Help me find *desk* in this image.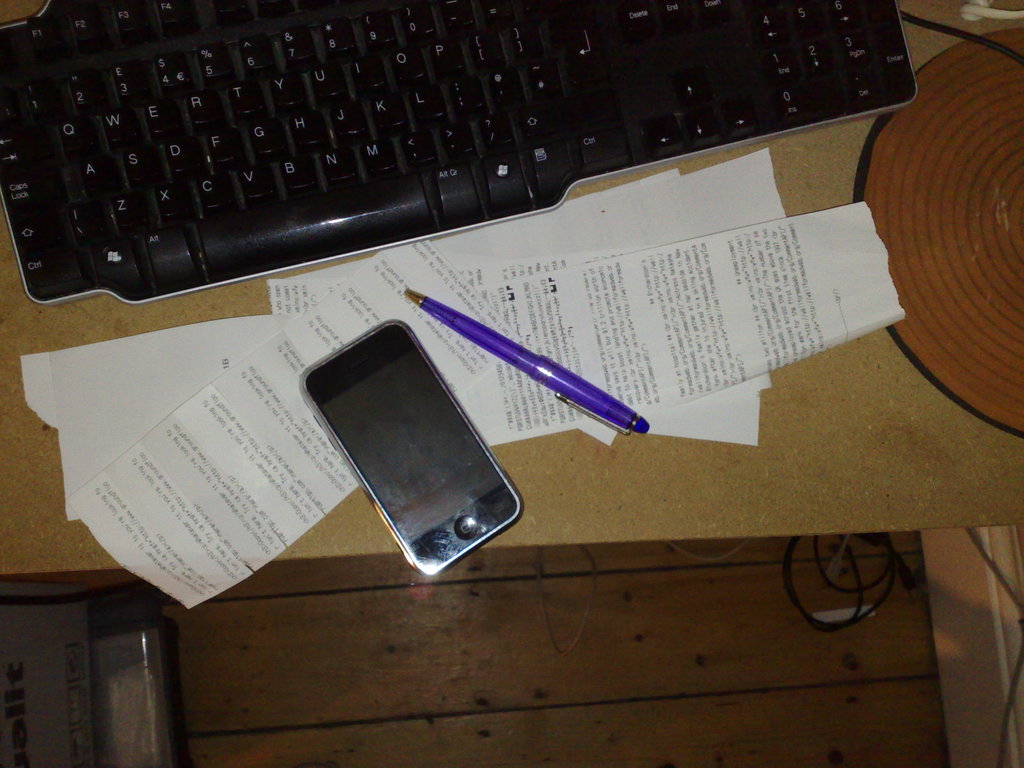
Found it: detection(3, 4, 1022, 571).
